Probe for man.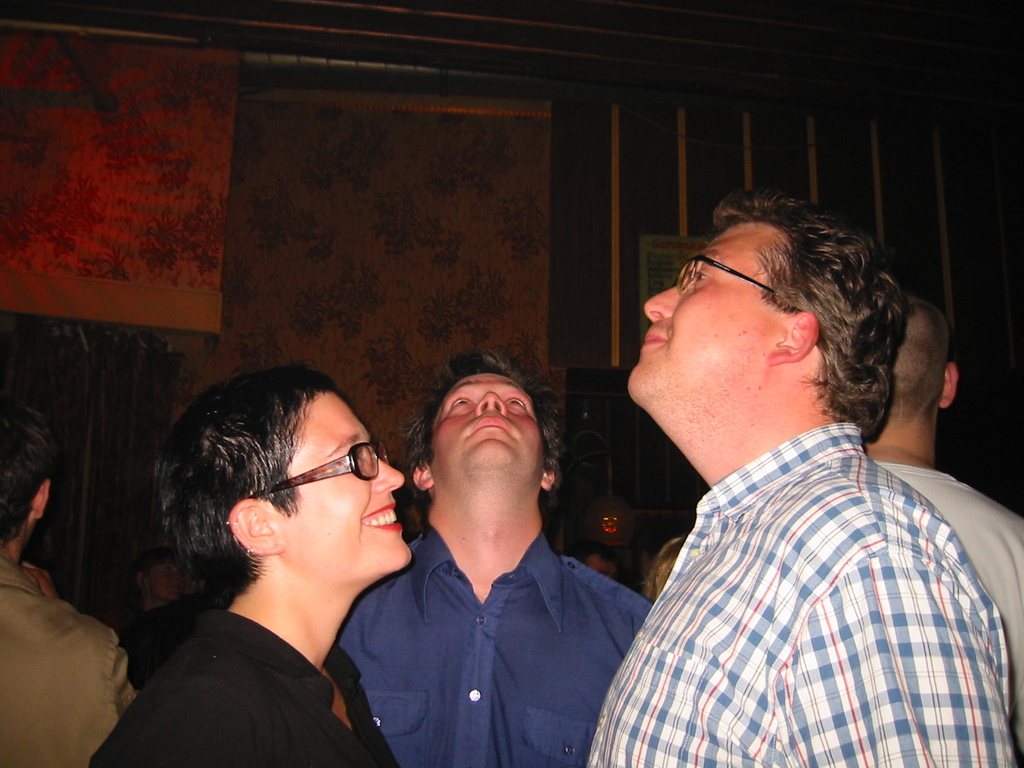
Probe result: <bbox>340, 345, 655, 767</bbox>.
